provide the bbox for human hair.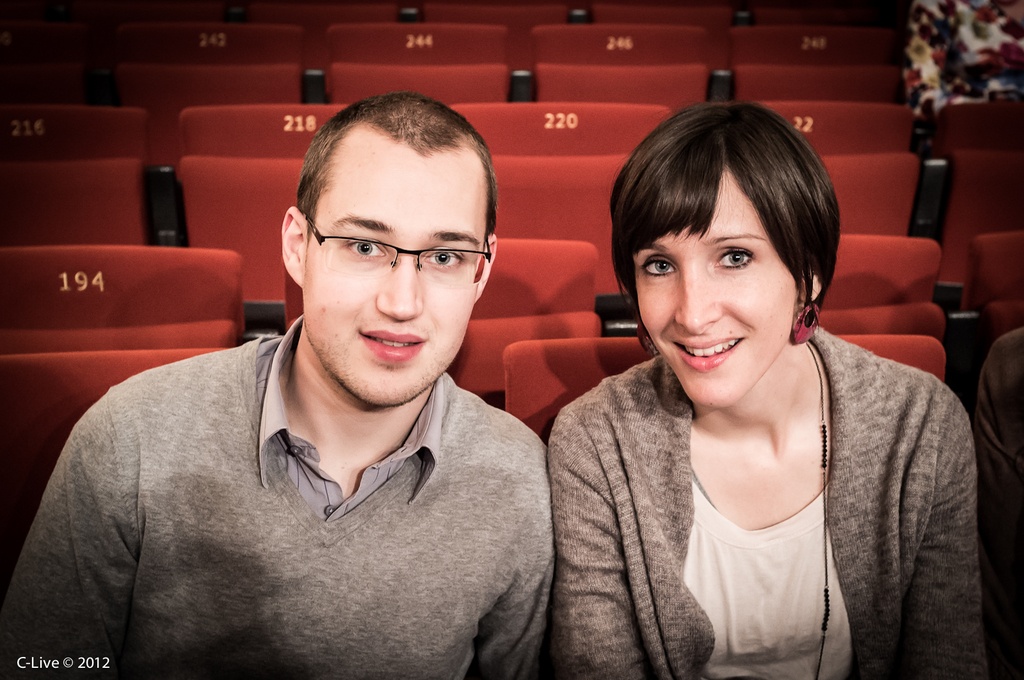
<box>285,94,492,253</box>.
